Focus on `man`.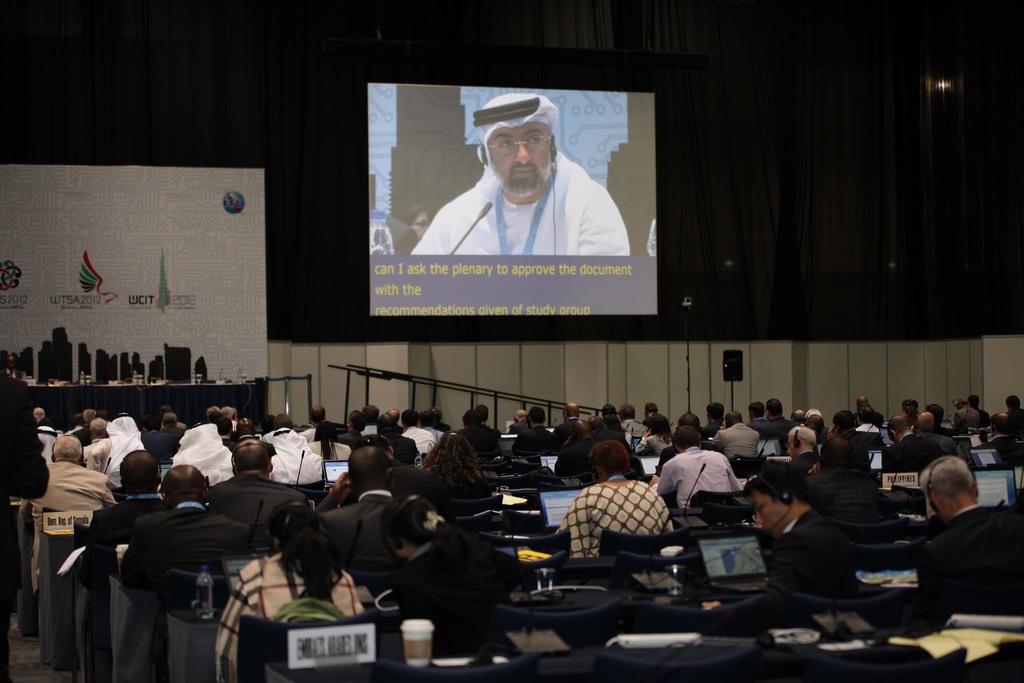
Focused at rect(641, 400, 666, 428).
